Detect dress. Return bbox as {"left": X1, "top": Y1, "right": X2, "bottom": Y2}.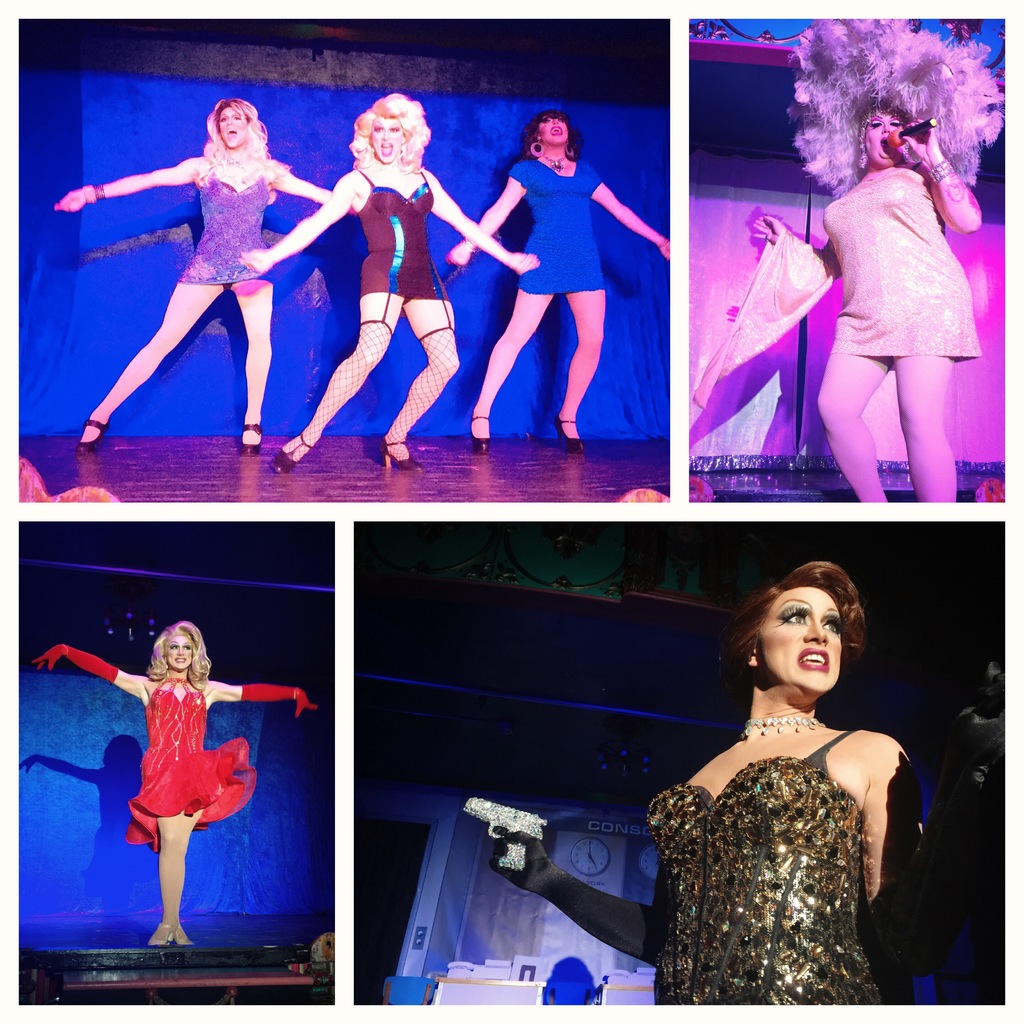
{"left": 121, "top": 676, "right": 254, "bottom": 852}.
